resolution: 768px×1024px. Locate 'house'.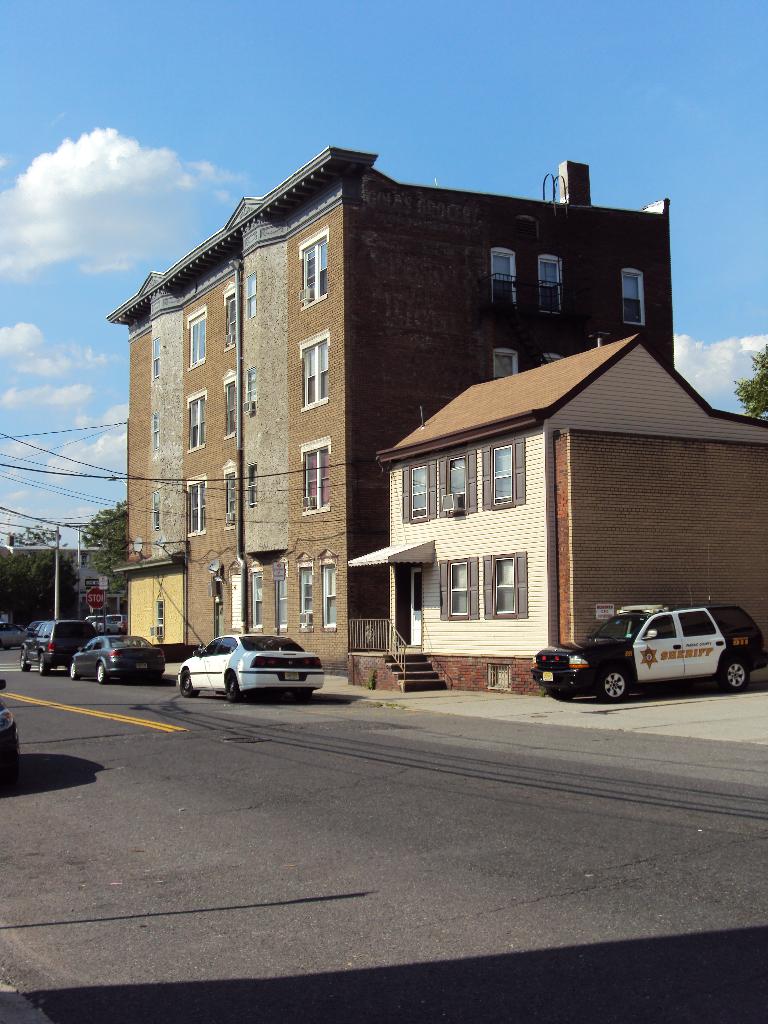
[68, 116, 689, 669].
